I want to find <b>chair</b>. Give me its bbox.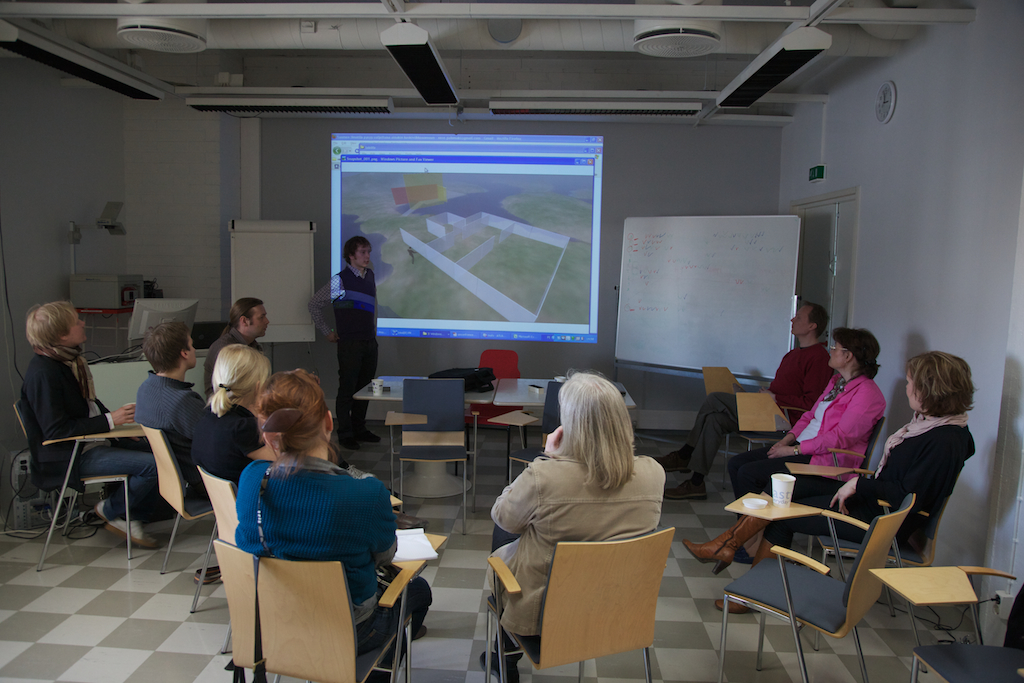
box(494, 521, 689, 679).
